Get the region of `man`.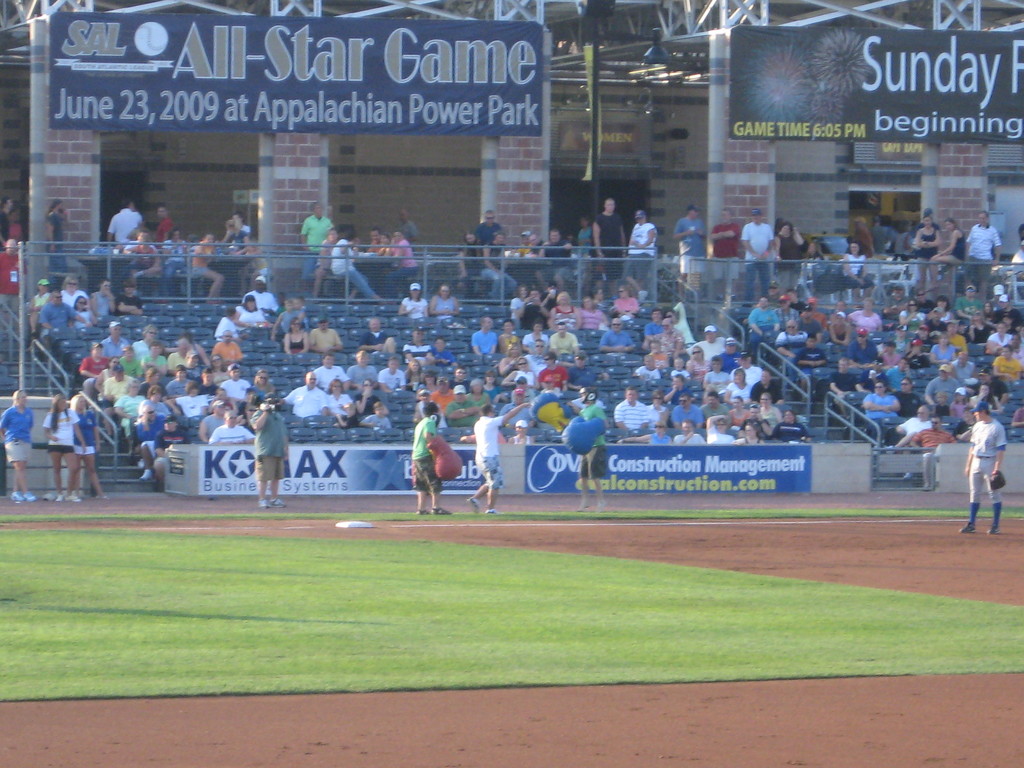
(646,305,665,343).
